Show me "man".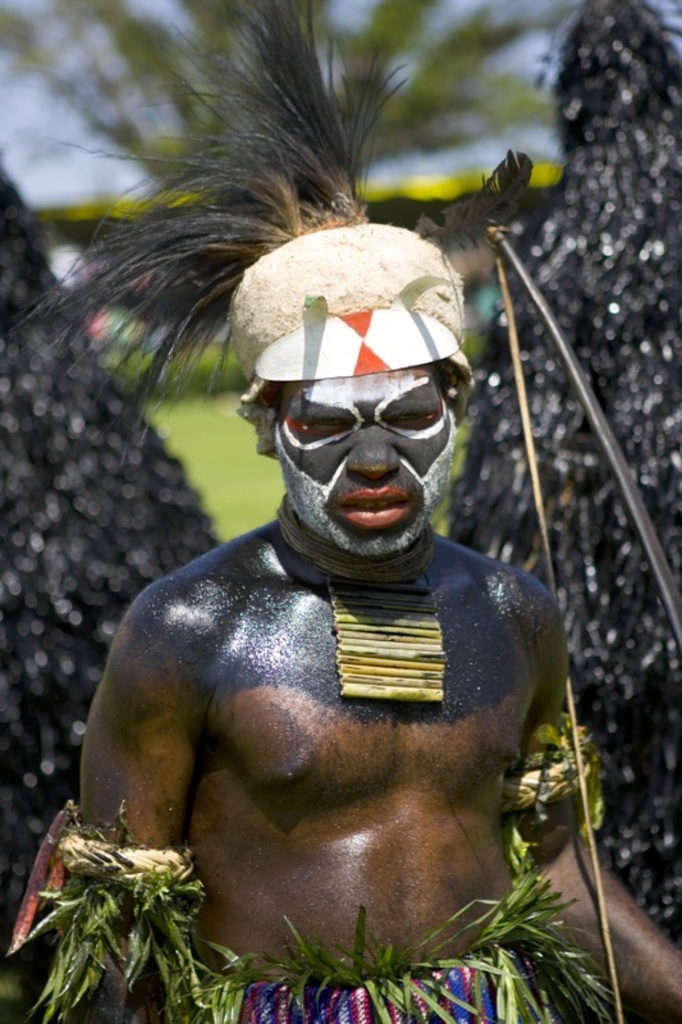
"man" is here: region(56, 200, 604, 996).
